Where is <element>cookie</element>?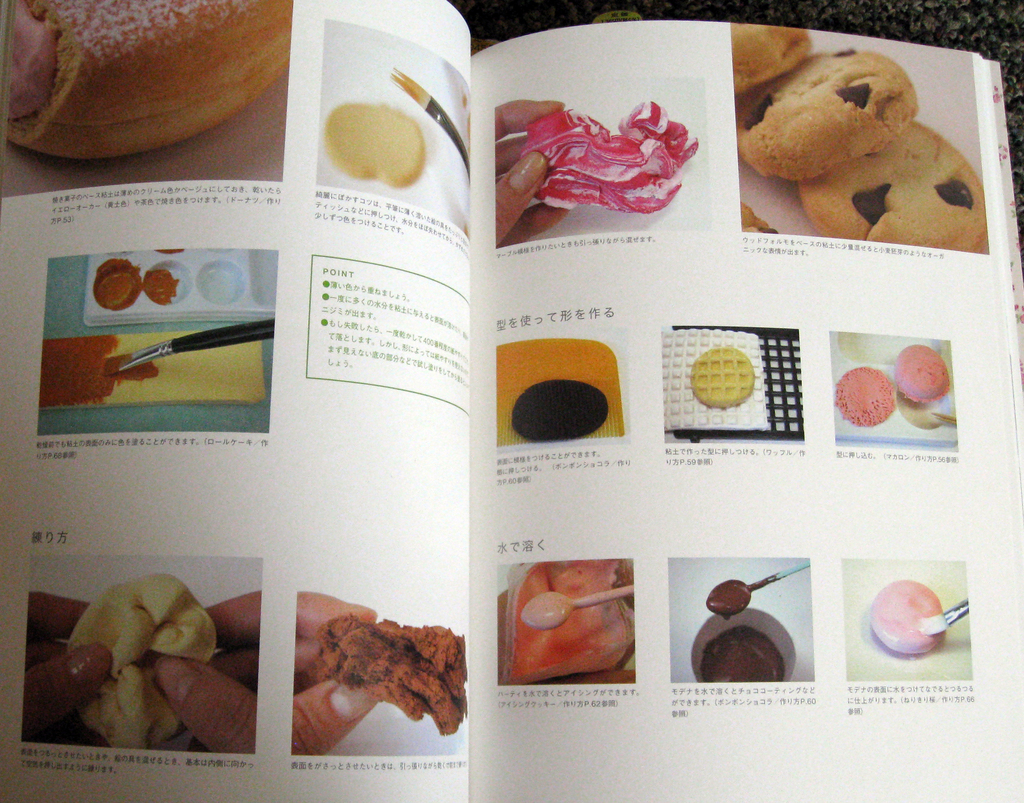
[x1=68, y1=574, x2=218, y2=749].
